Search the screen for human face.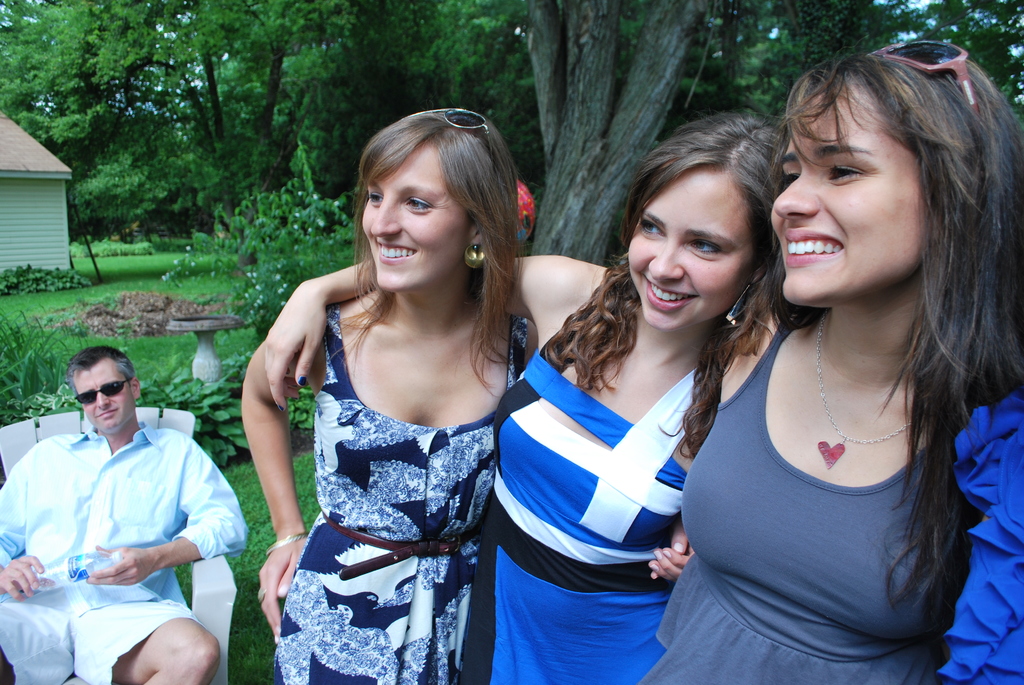
Found at [362,139,467,294].
